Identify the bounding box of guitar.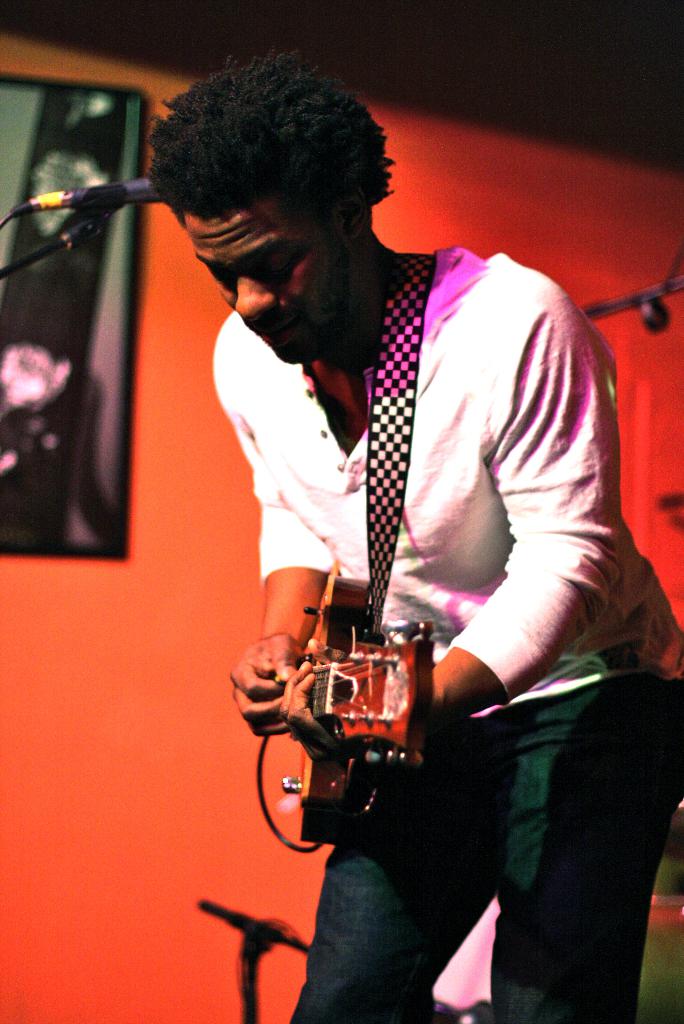
<box>258,588,475,853</box>.
